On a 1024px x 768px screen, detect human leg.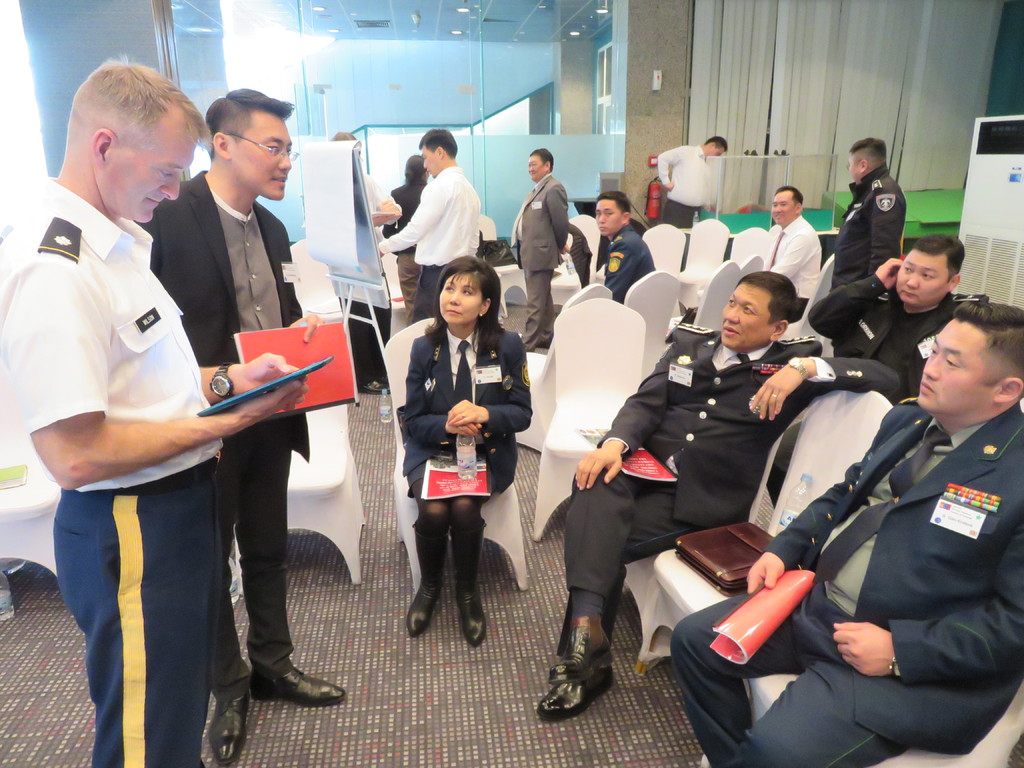
(250,430,341,708).
